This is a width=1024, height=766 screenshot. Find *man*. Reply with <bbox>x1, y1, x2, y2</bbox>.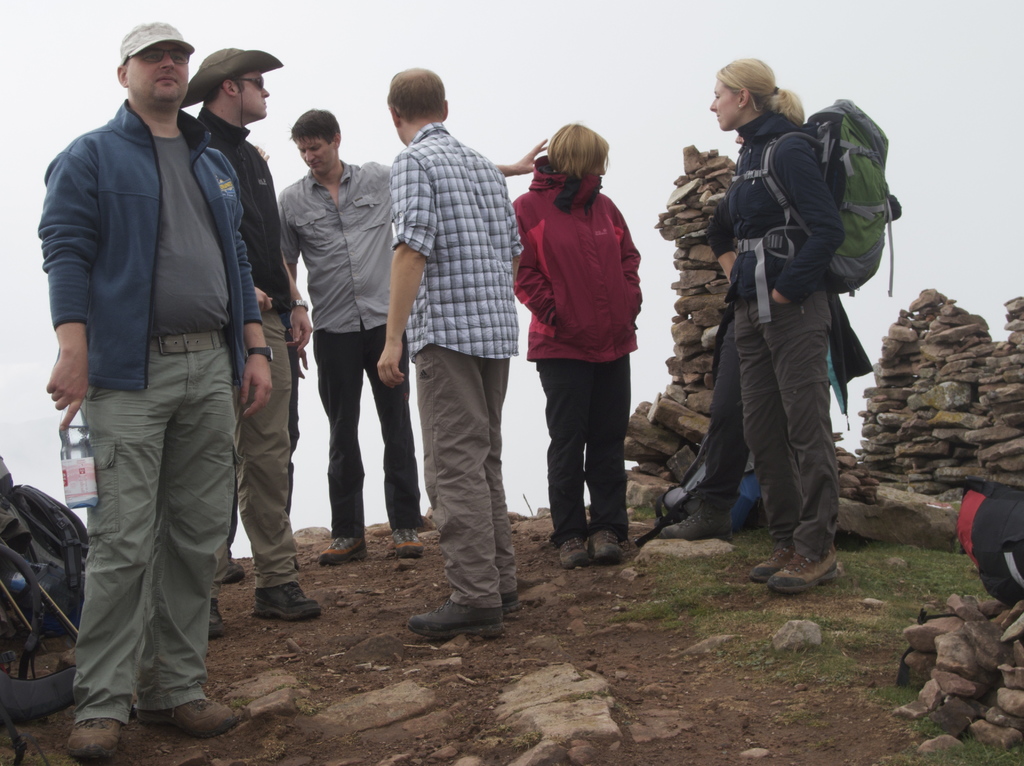
<bbox>373, 67, 526, 648</bbox>.
